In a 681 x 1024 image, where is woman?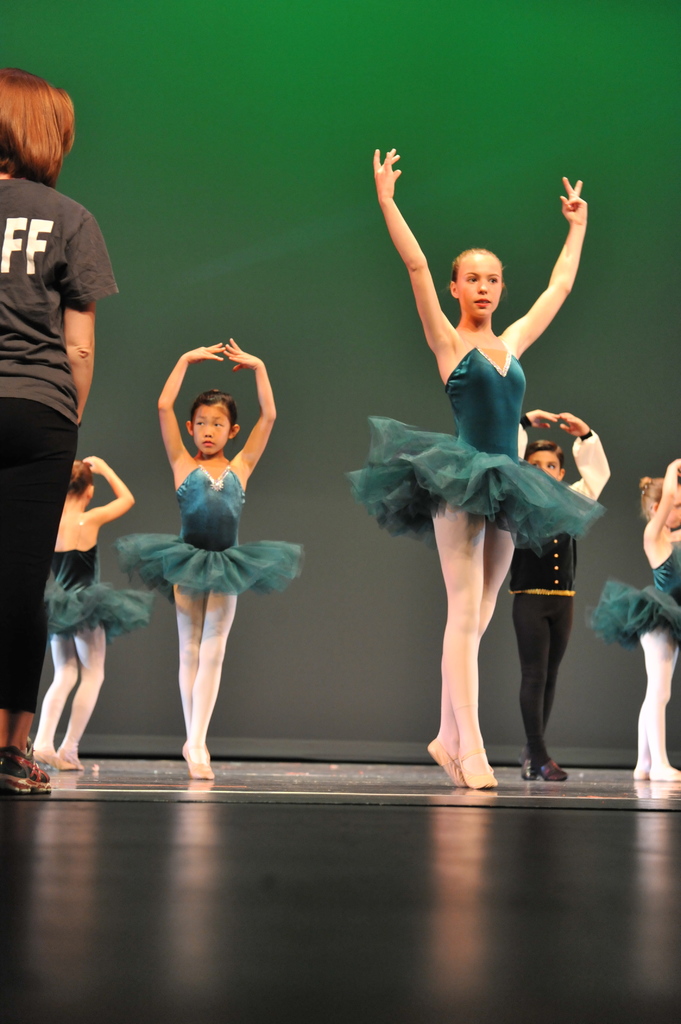
(left=363, top=172, right=602, bottom=772).
